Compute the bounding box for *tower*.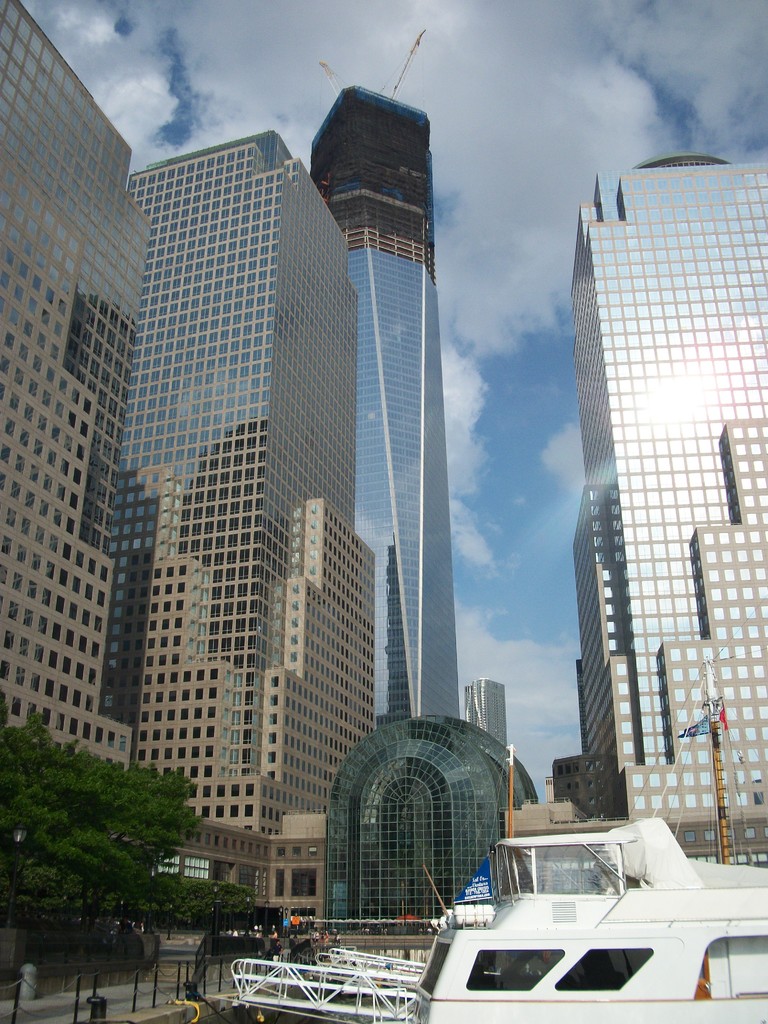
<box>303,38,455,729</box>.
